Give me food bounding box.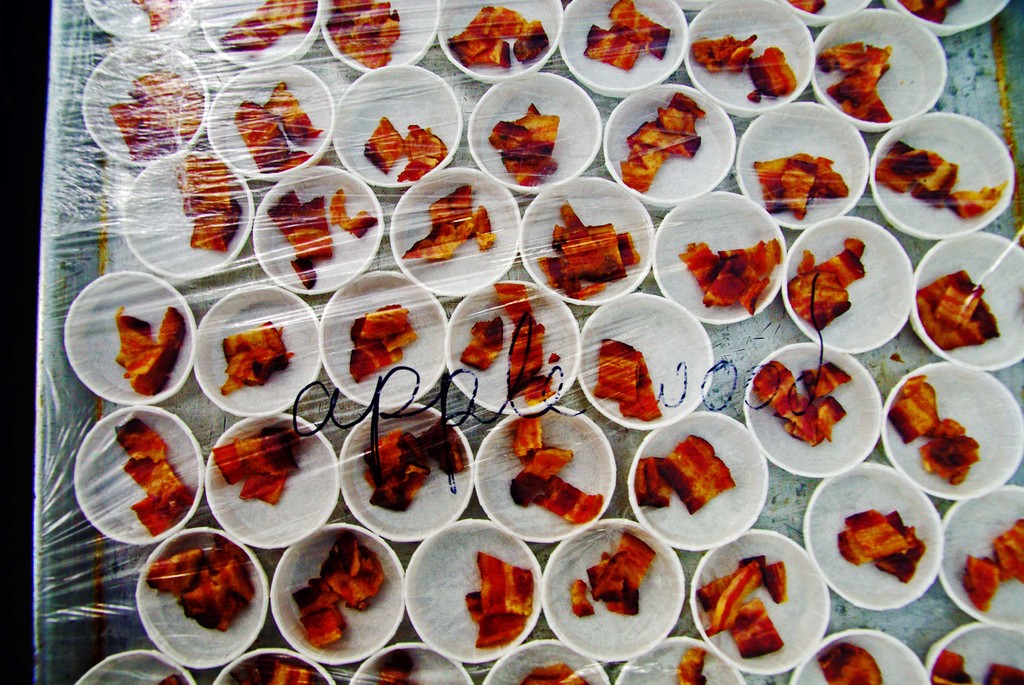
<region>446, 5, 548, 68</region>.
